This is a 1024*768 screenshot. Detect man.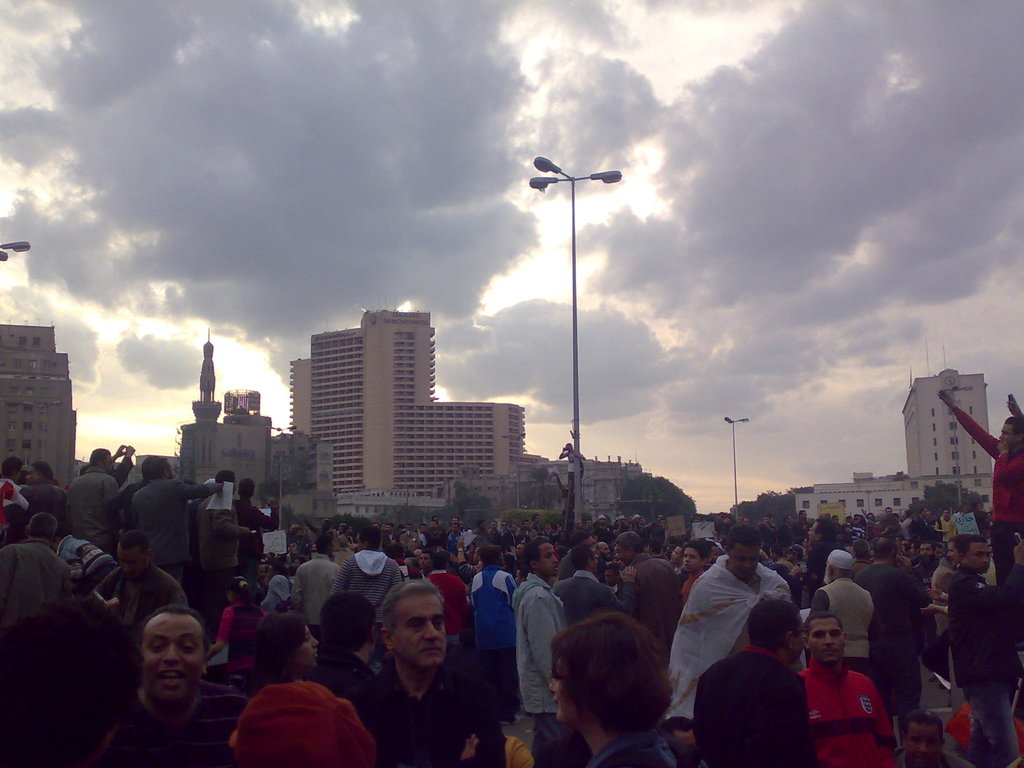
bbox(515, 536, 571, 767).
